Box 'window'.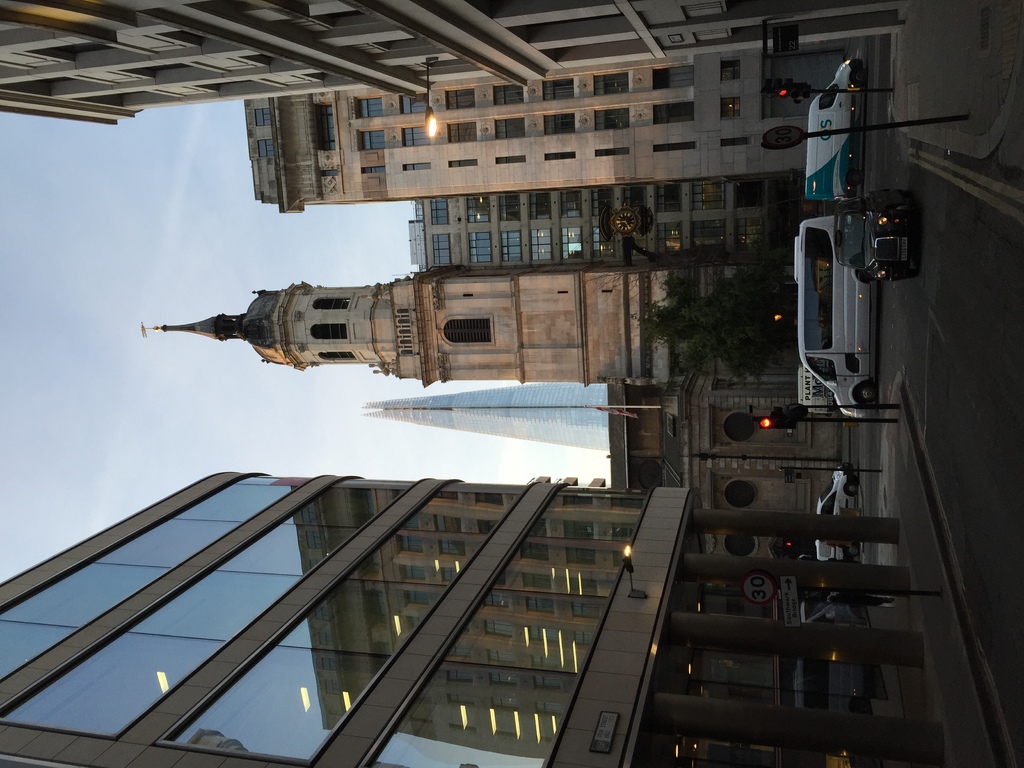
[left=314, top=296, right=353, bottom=310].
